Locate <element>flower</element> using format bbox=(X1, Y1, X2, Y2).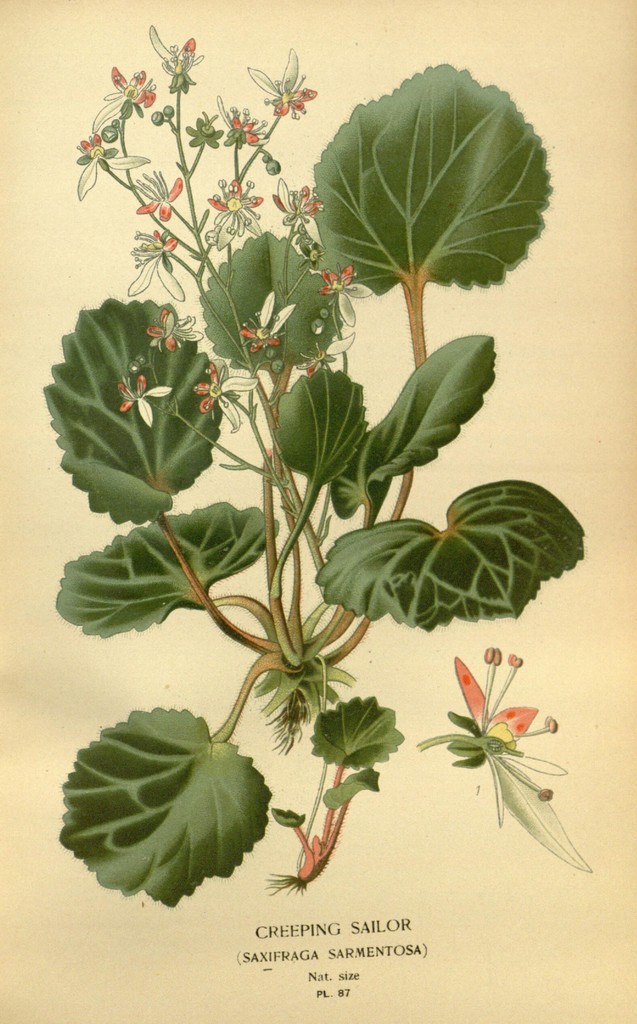
bbox=(126, 225, 189, 304).
